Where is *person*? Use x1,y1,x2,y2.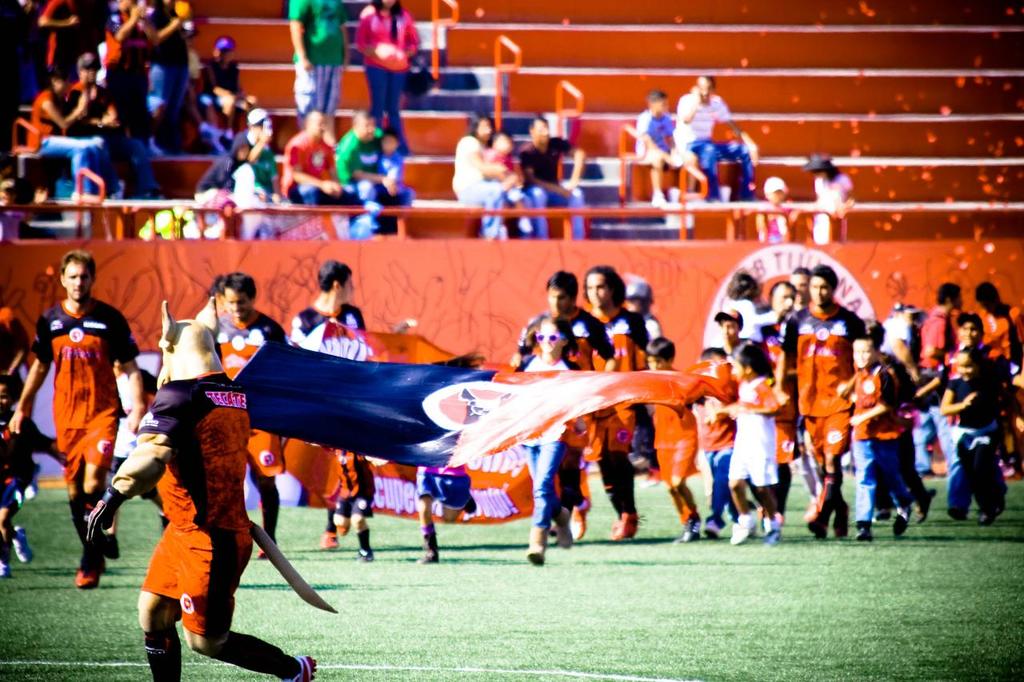
627,92,694,213.
